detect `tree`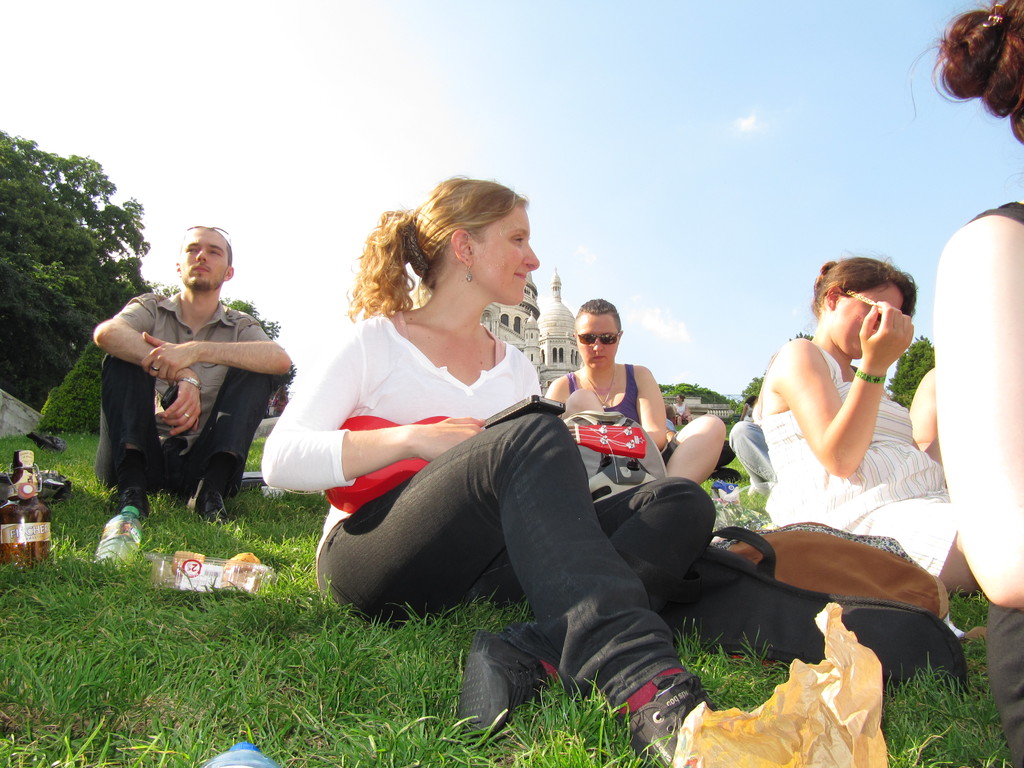
{"x1": 0, "y1": 126, "x2": 152, "y2": 406}
